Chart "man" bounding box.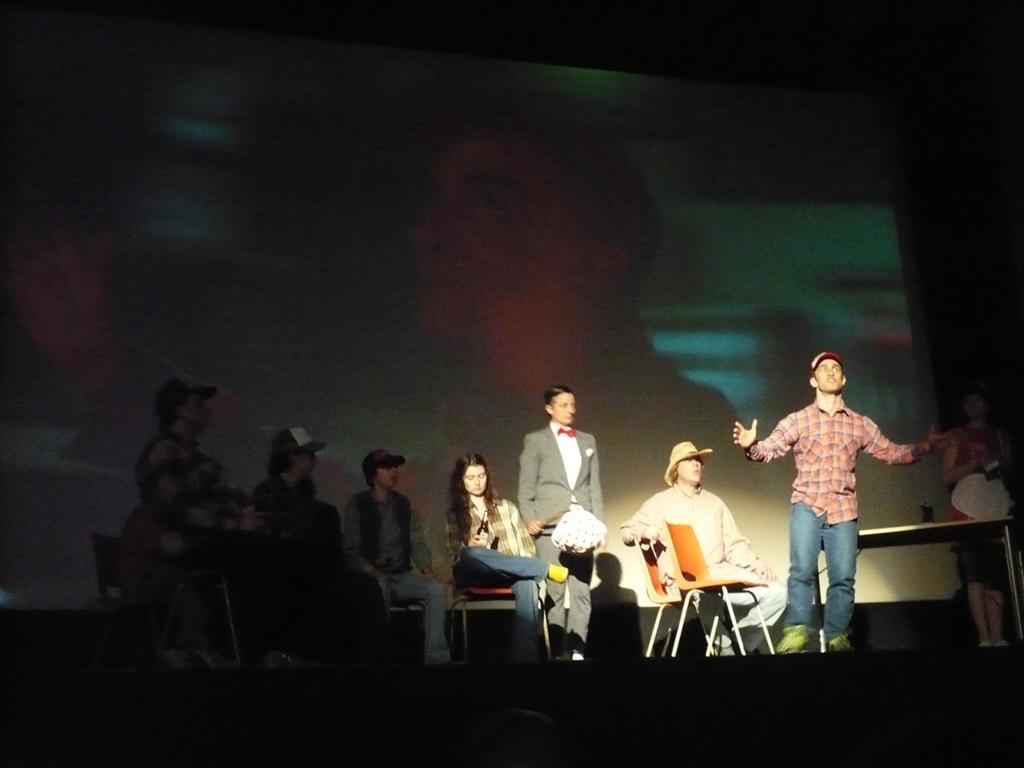
Charted: rect(622, 440, 786, 640).
